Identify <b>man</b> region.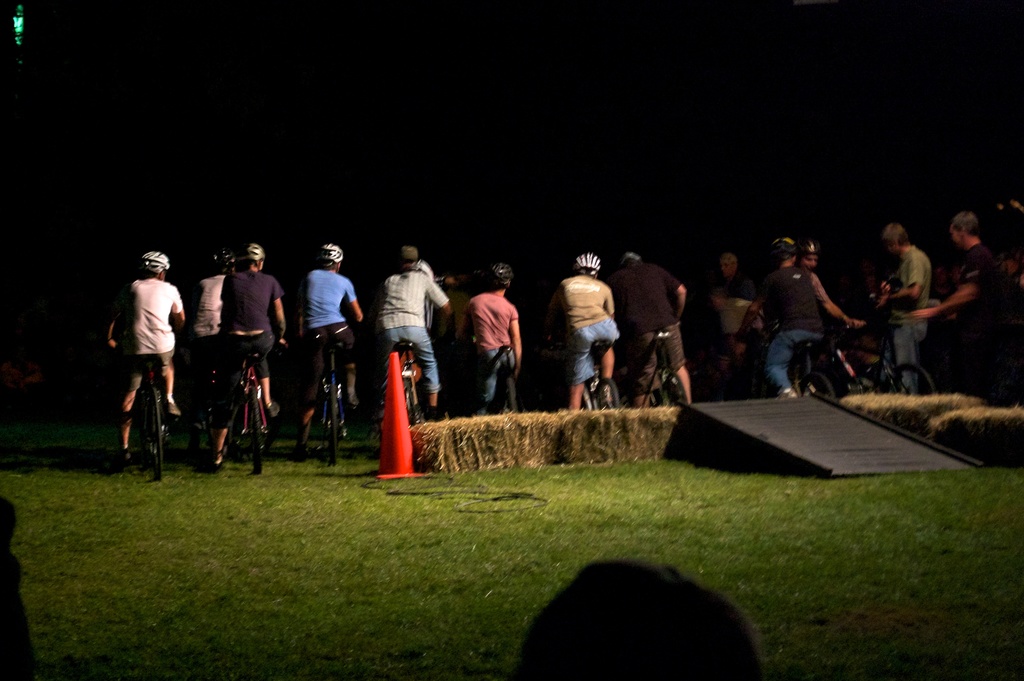
Region: bbox(560, 250, 612, 410).
